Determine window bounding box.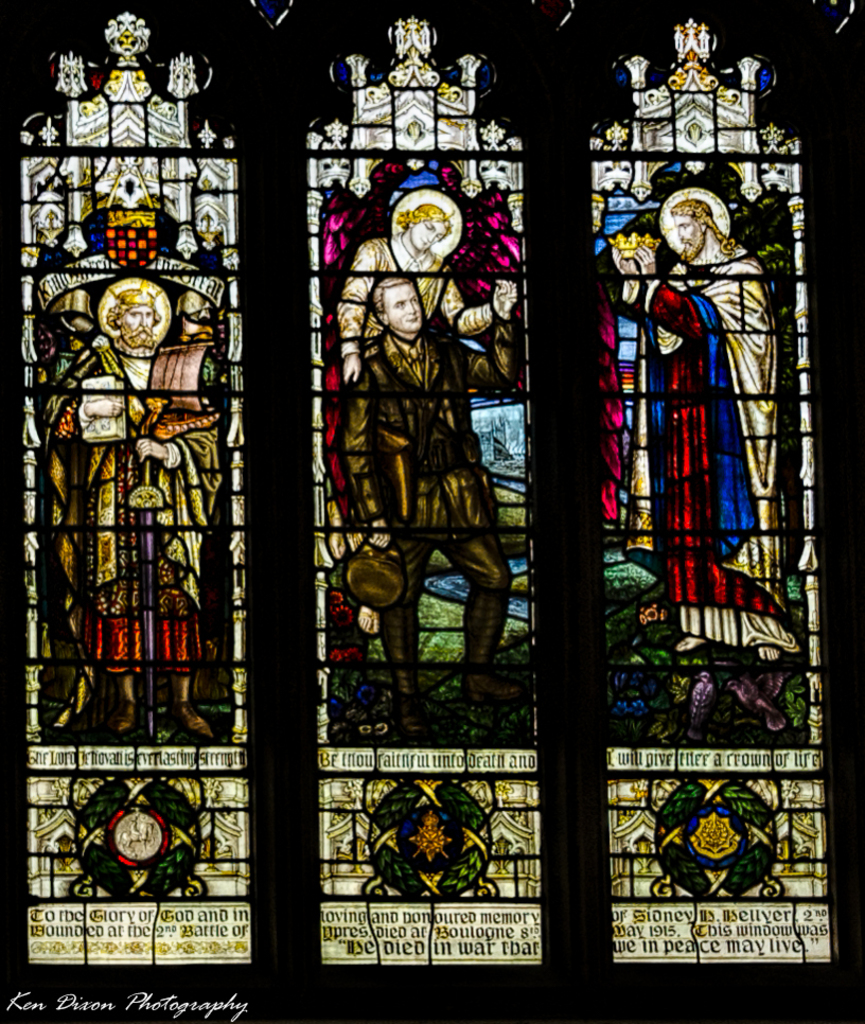
Determined: {"x1": 43, "y1": 0, "x2": 822, "y2": 986}.
